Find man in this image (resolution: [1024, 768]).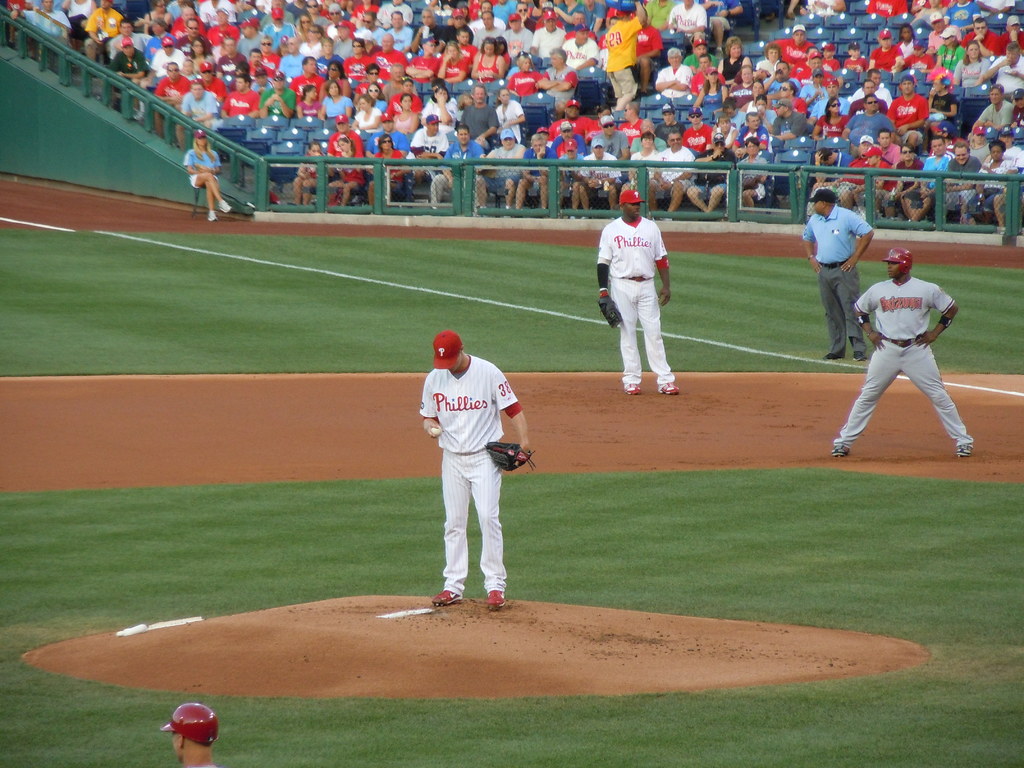
x1=358 y1=8 x2=378 y2=38.
